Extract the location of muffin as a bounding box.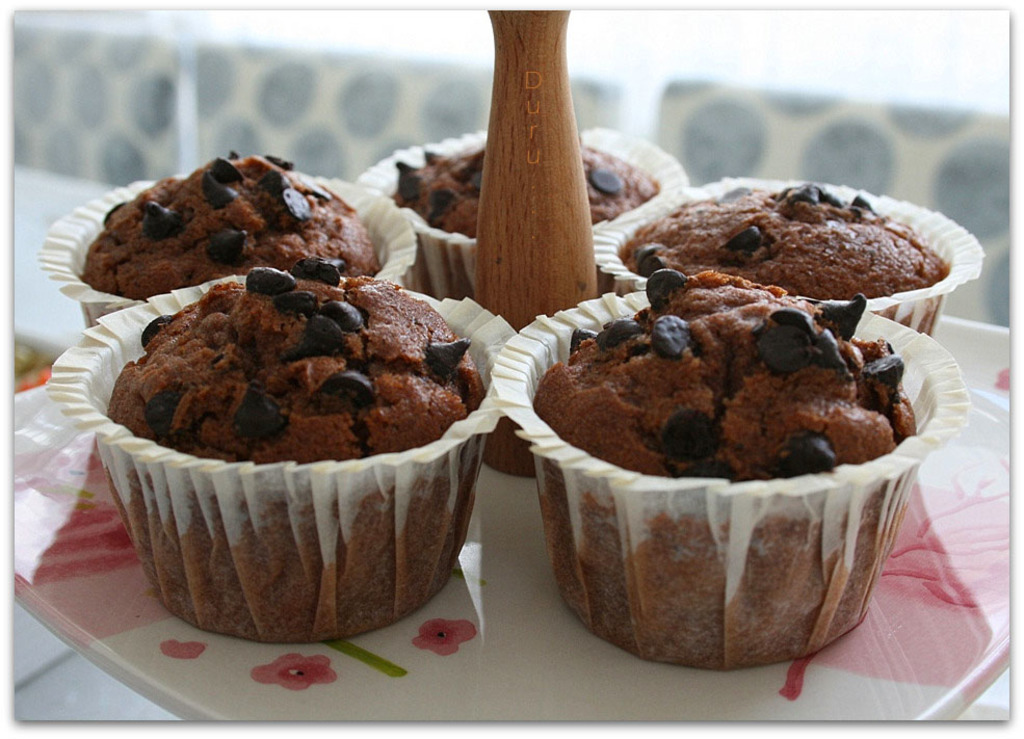
<region>491, 266, 968, 671</region>.
